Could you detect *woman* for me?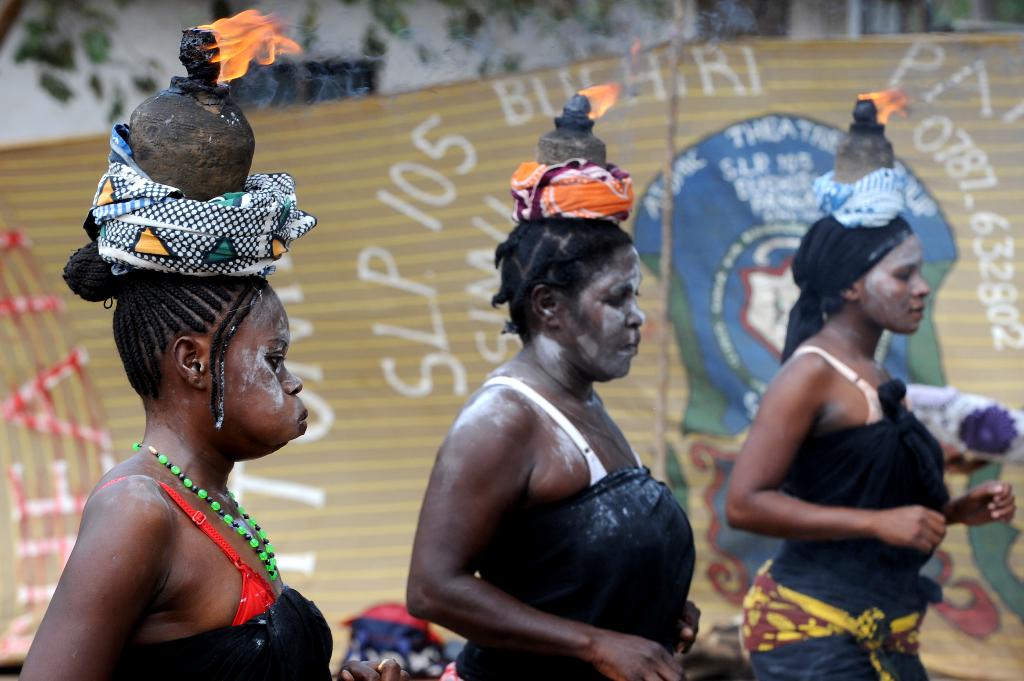
Detection result: rect(17, 239, 404, 680).
